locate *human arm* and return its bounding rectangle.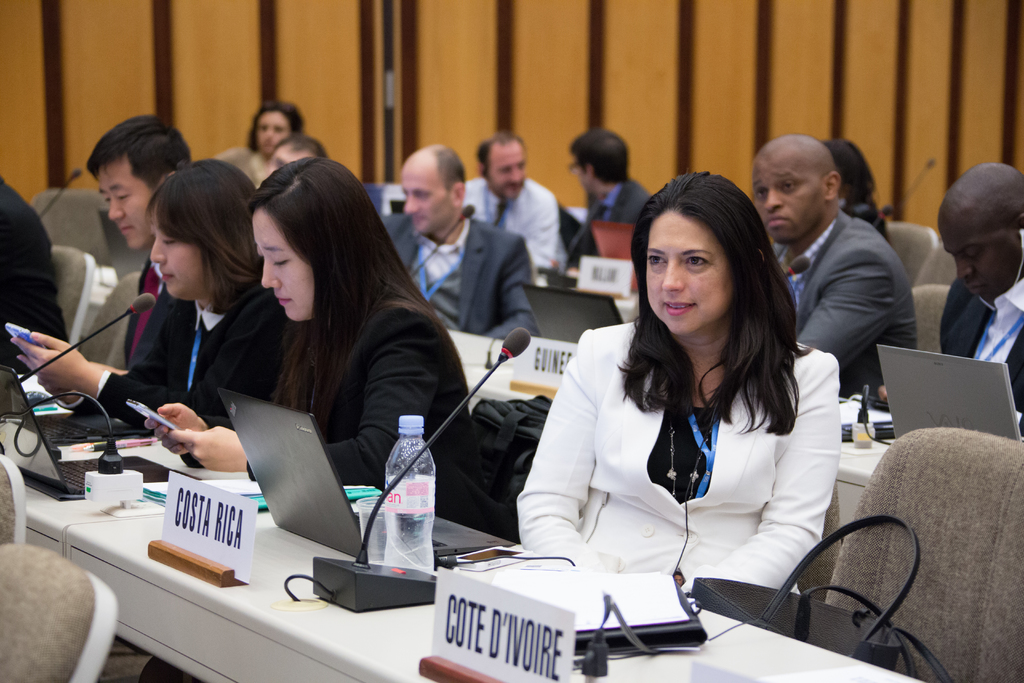
524:334:615:572.
